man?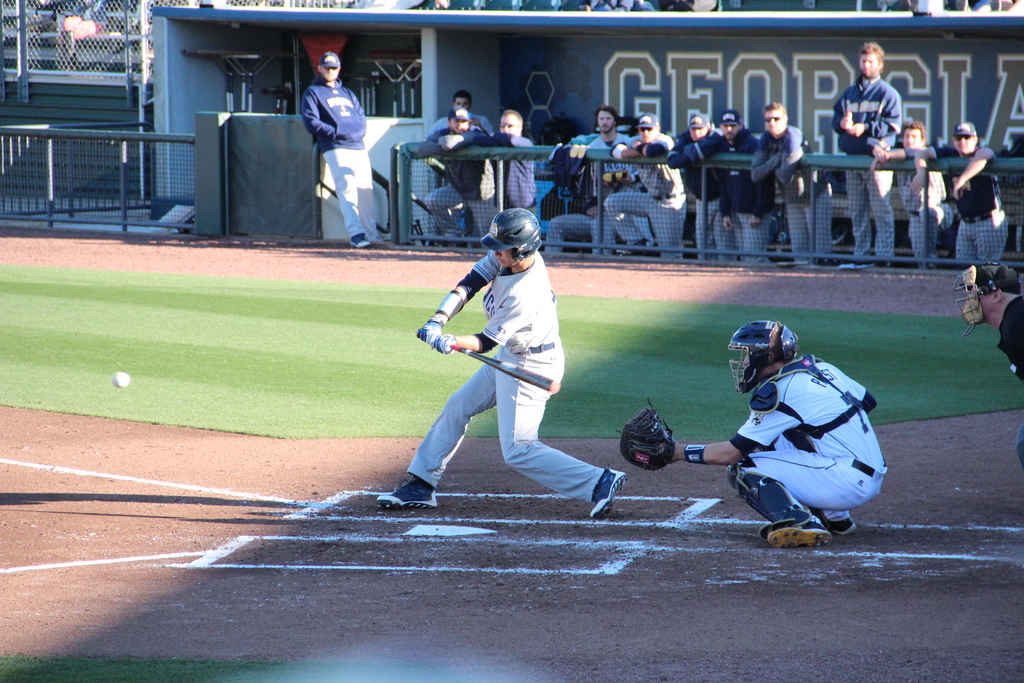
<region>604, 114, 685, 261</region>
